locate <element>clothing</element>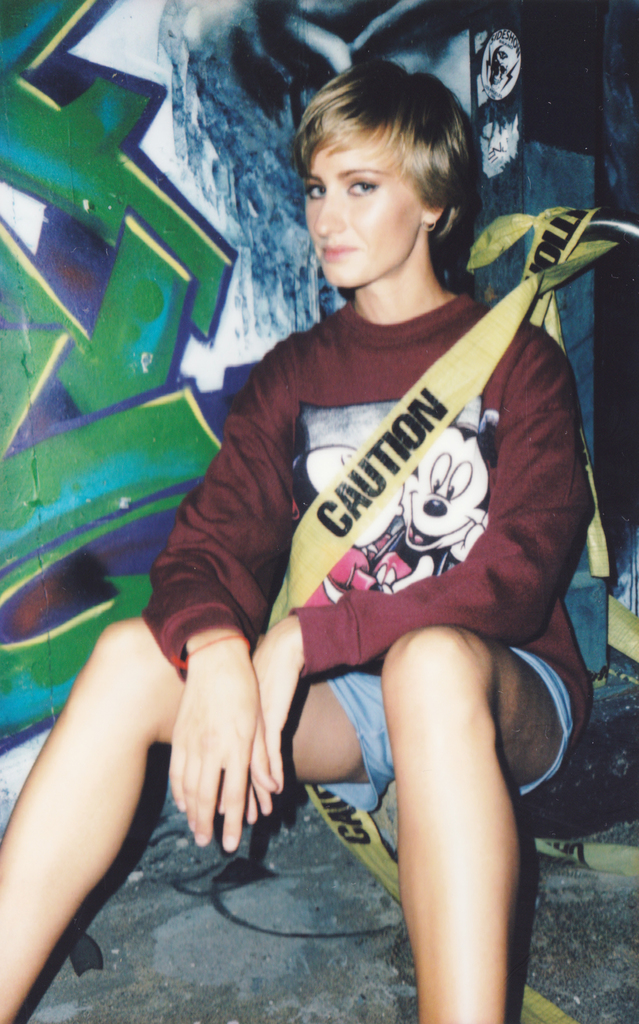
<bbox>229, 263, 591, 725</bbox>
